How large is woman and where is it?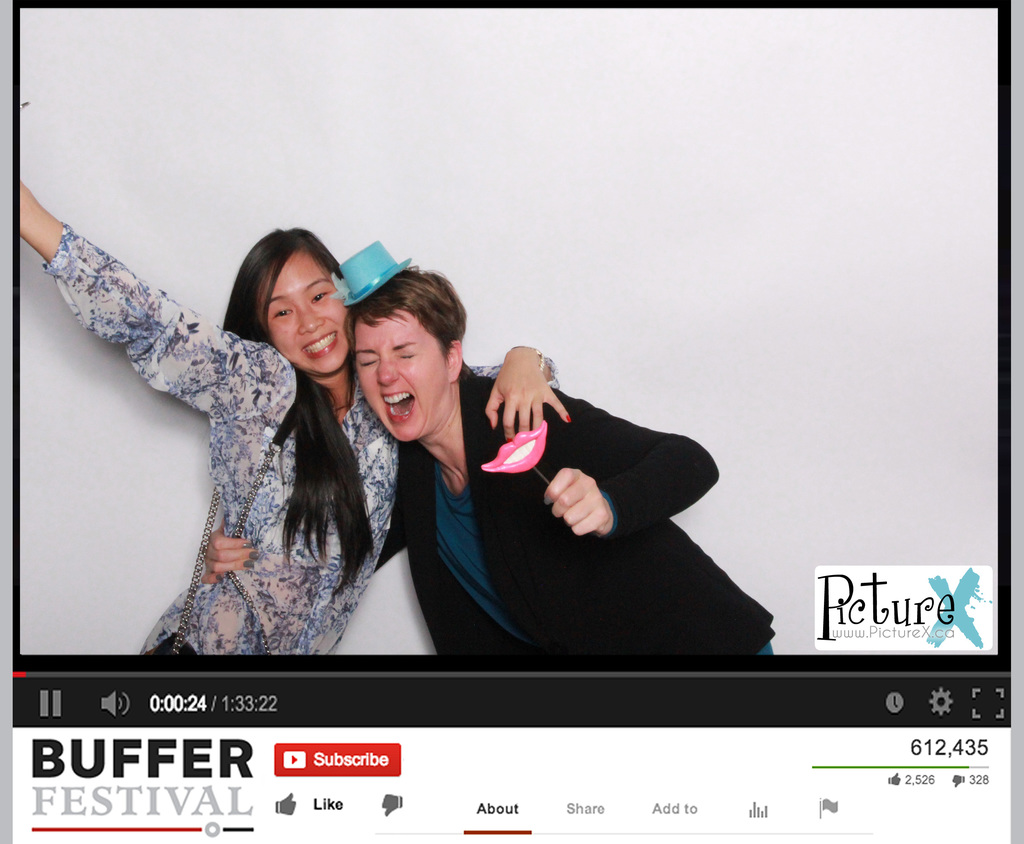
Bounding box: (x1=348, y1=230, x2=787, y2=685).
